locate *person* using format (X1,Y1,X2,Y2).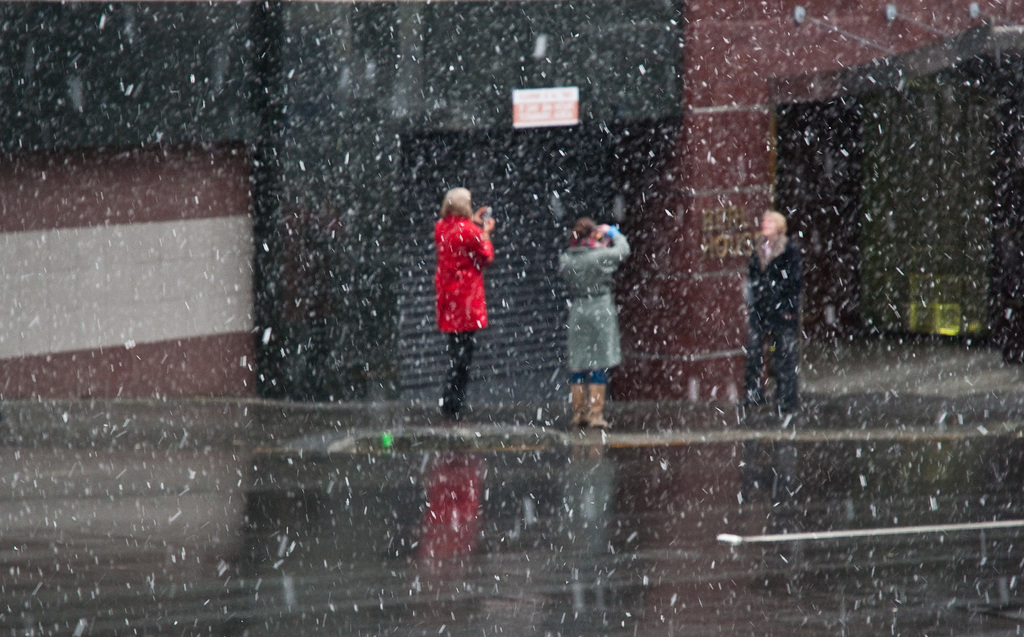
(733,181,820,425).
